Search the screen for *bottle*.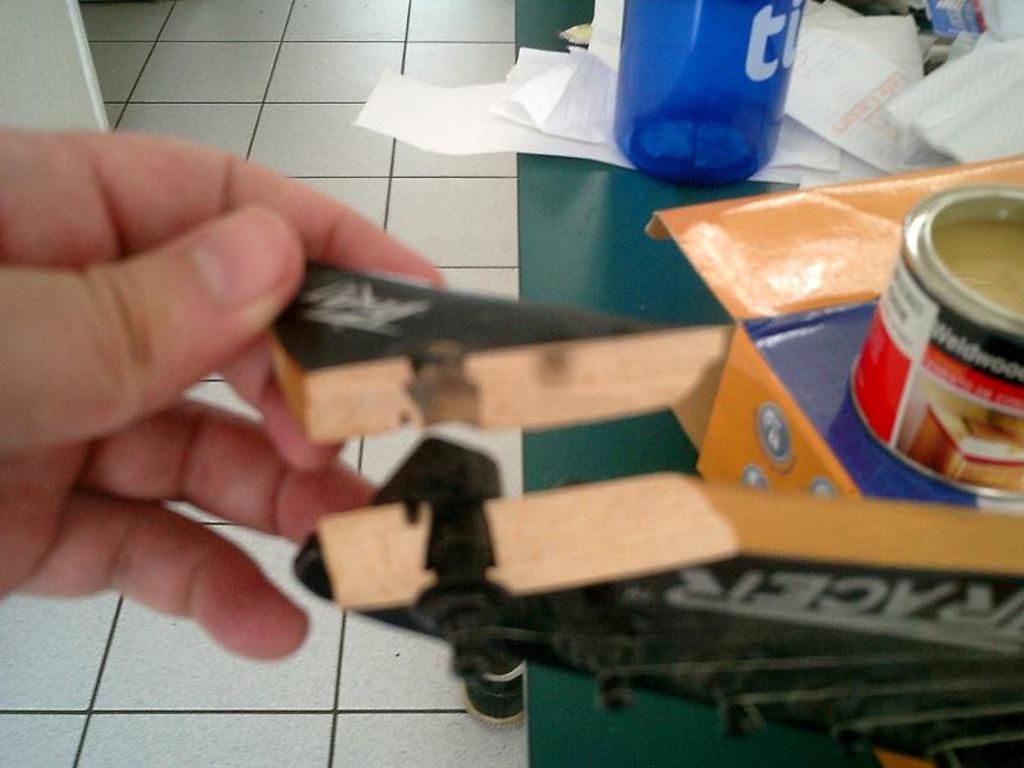
Found at [608, 0, 806, 191].
